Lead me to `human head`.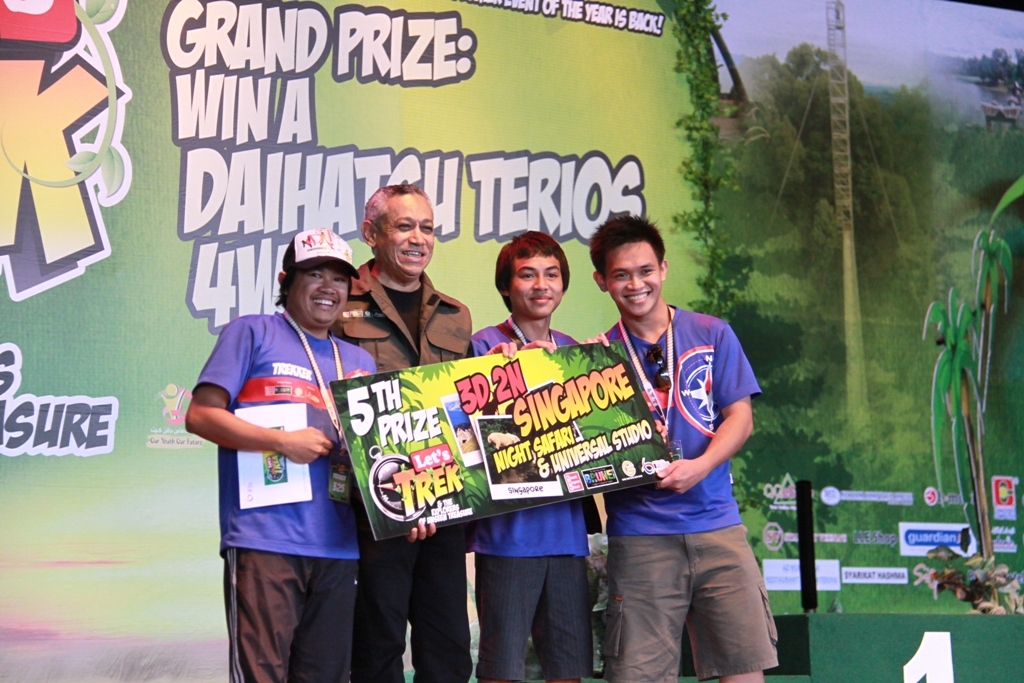
Lead to BBox(360, 177, 440, 278).
